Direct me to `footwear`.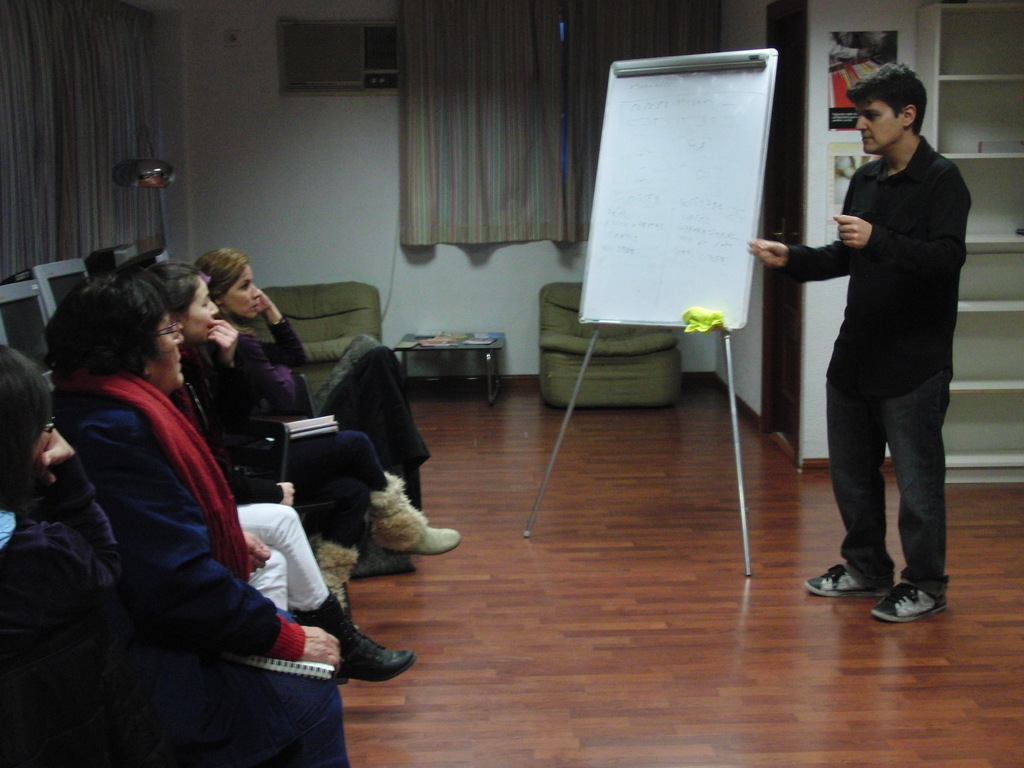
Direction: BBox(796, 557, 883, 598).
